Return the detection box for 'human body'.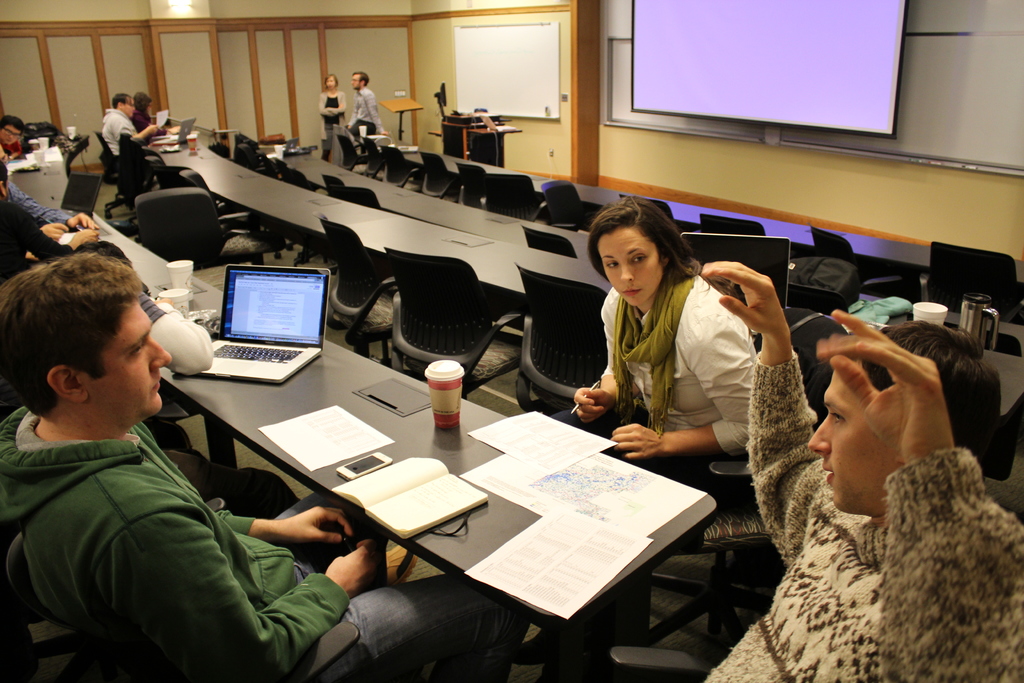
x1=316, y1=70, x2=351, y2=168.
